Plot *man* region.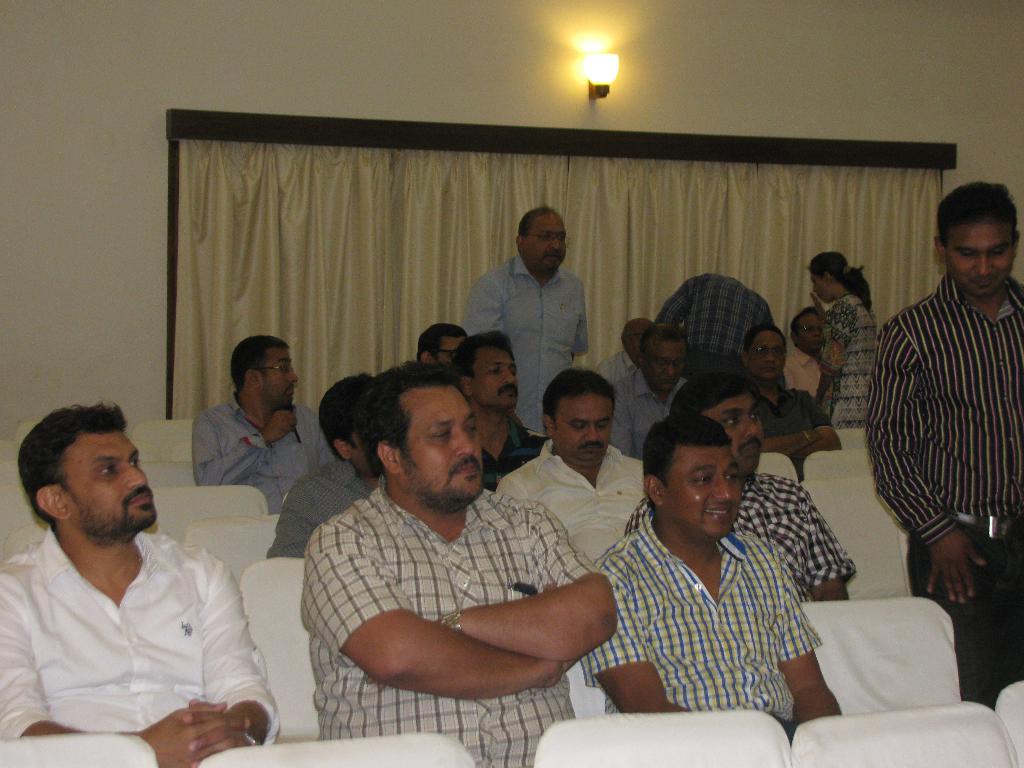
Plotted at locate(493, 367, 646, 564).
